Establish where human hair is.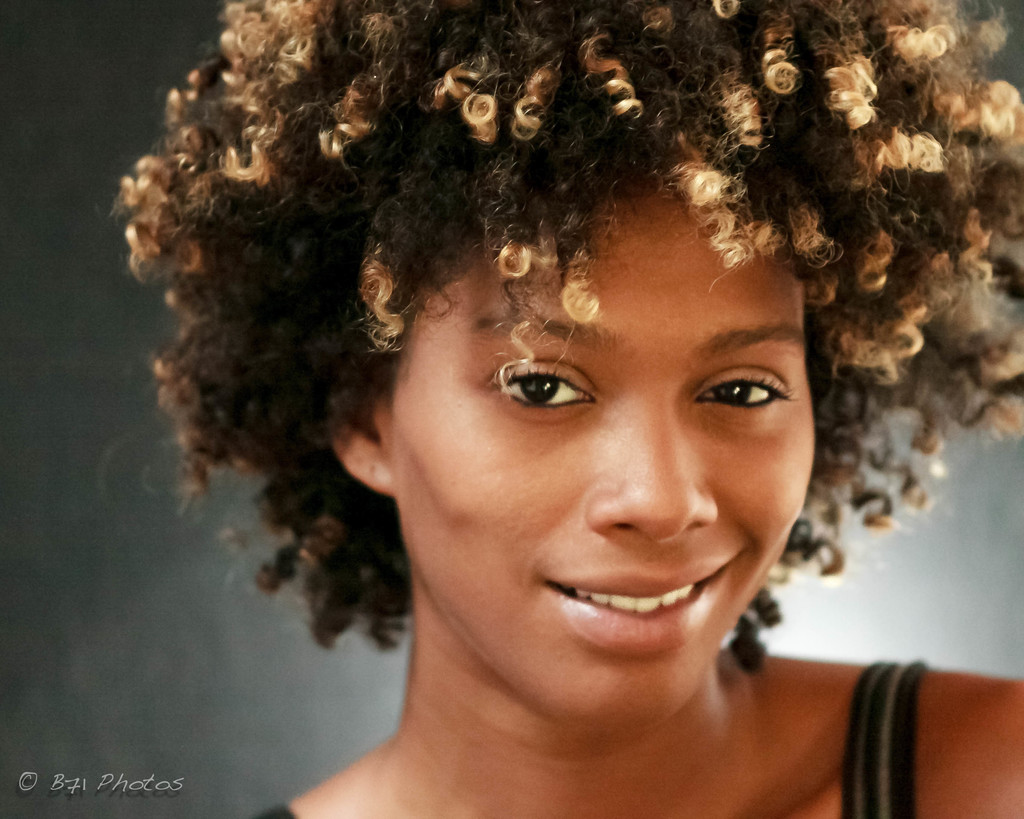
Established at bbox=(99, 0, 1023, 676).
